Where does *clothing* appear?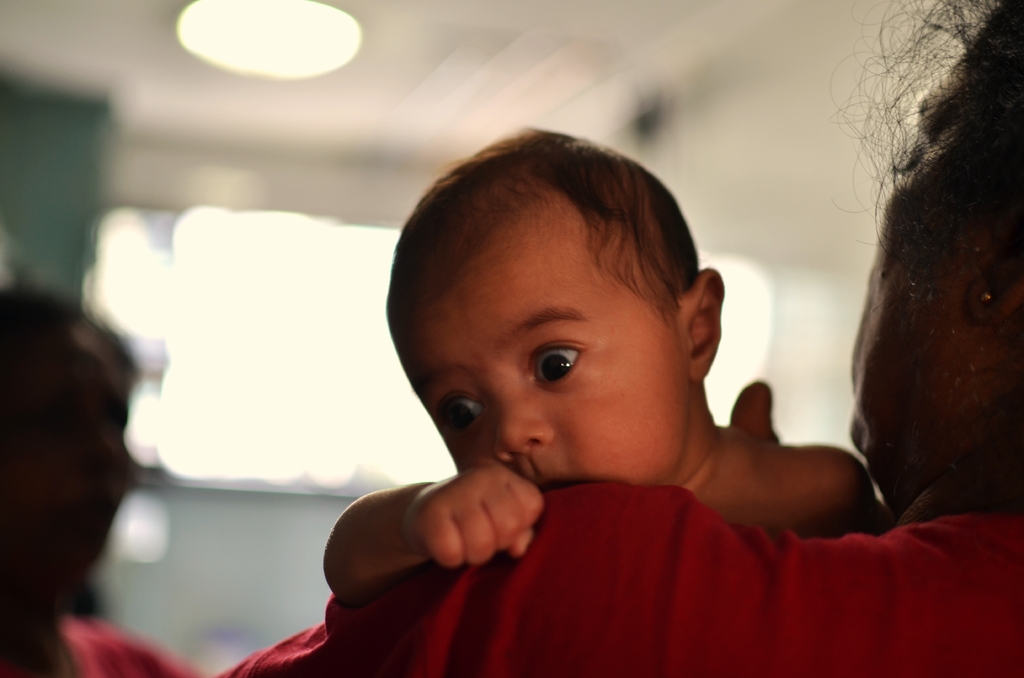
Appears at detection(68, 617, 196, 677).
